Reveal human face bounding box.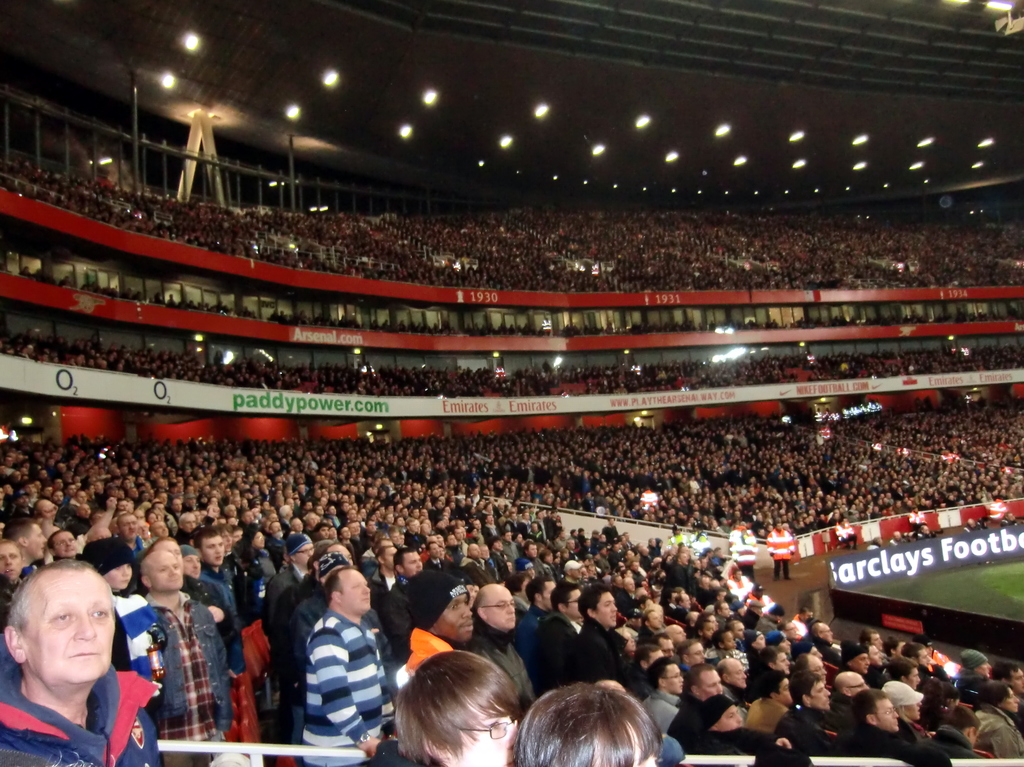
Revealed: select_region(728, 658, 748, 686).
